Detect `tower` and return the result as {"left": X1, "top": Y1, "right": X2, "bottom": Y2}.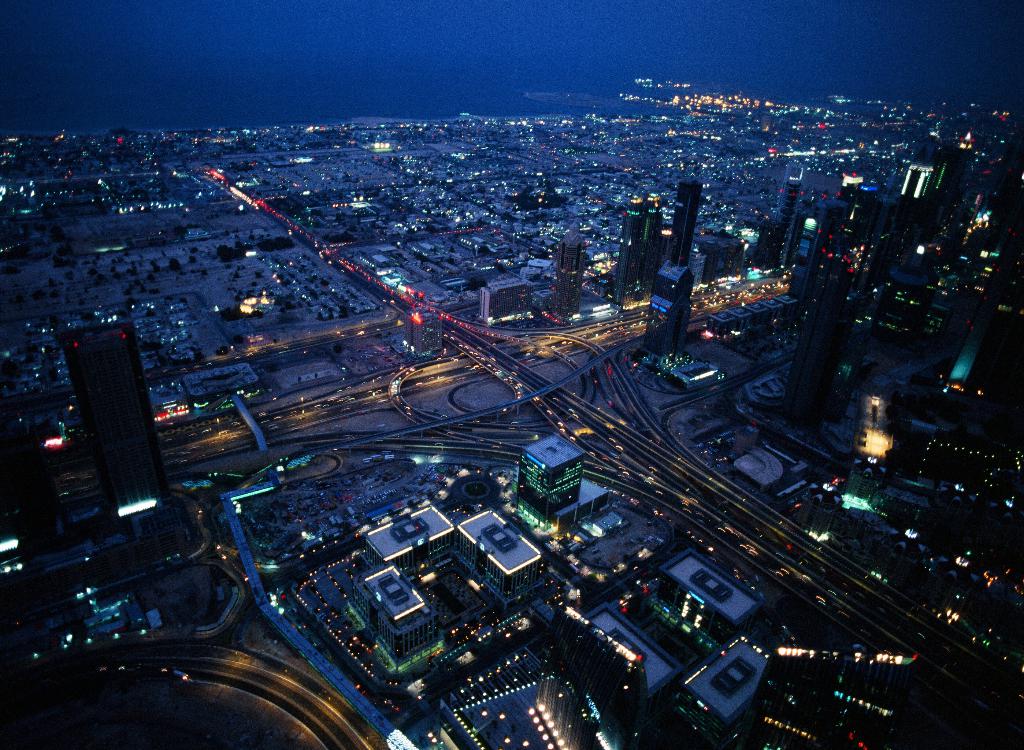
{"left": 668, "top": 184, "right": 701, "bottom": 266}.
